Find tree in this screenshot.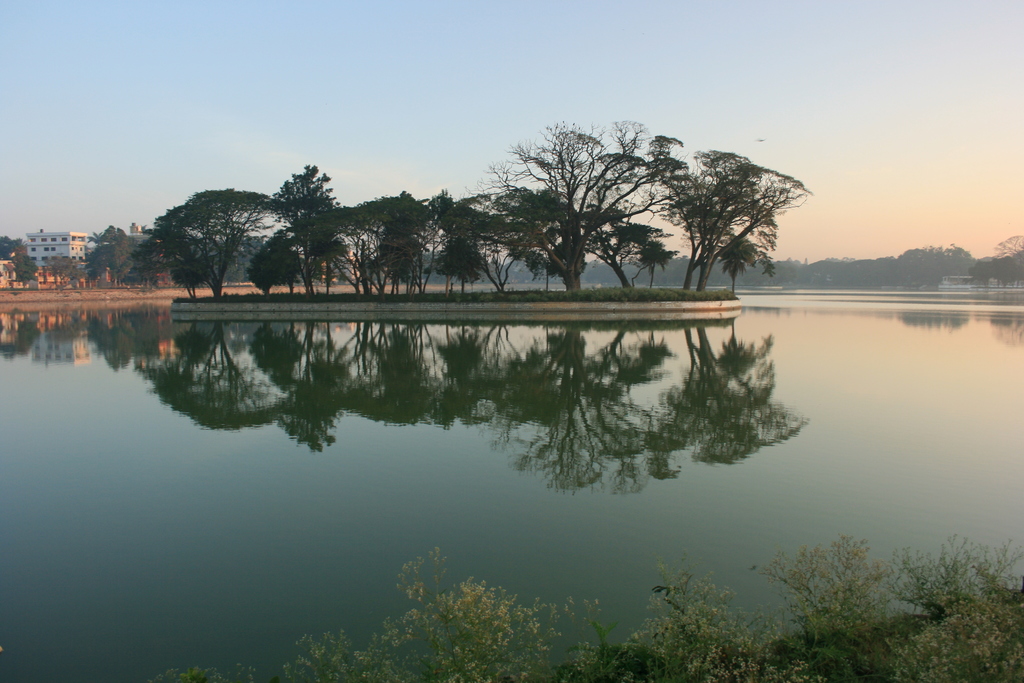
The bounding box for tree is bbox=(429, 233, 494, 296).
